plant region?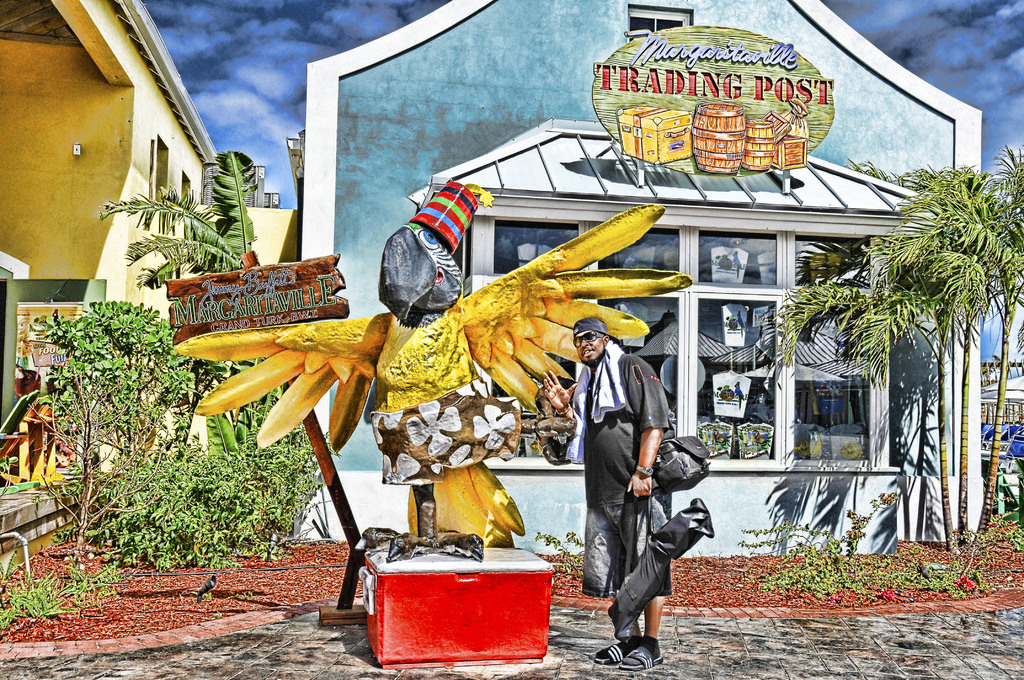
pyautogui.locateOnScreen(956, 509, 997, 542)
